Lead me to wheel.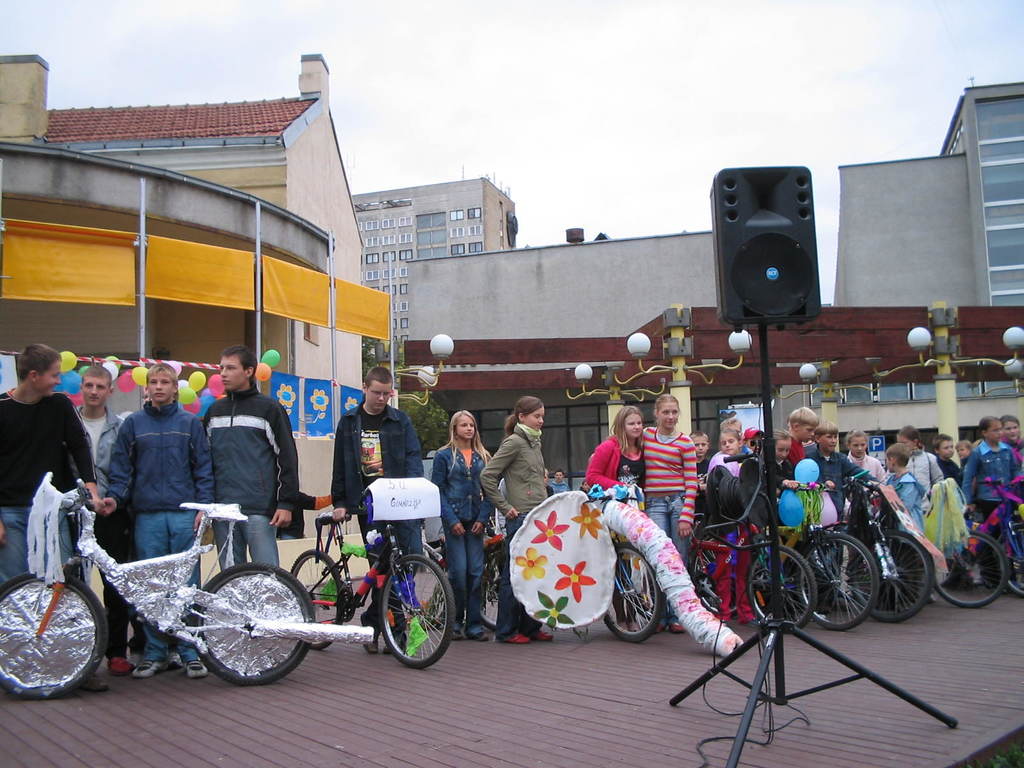
Lead to {"left": 0, "top": 569, "right": 109, "bottom": 701}.
